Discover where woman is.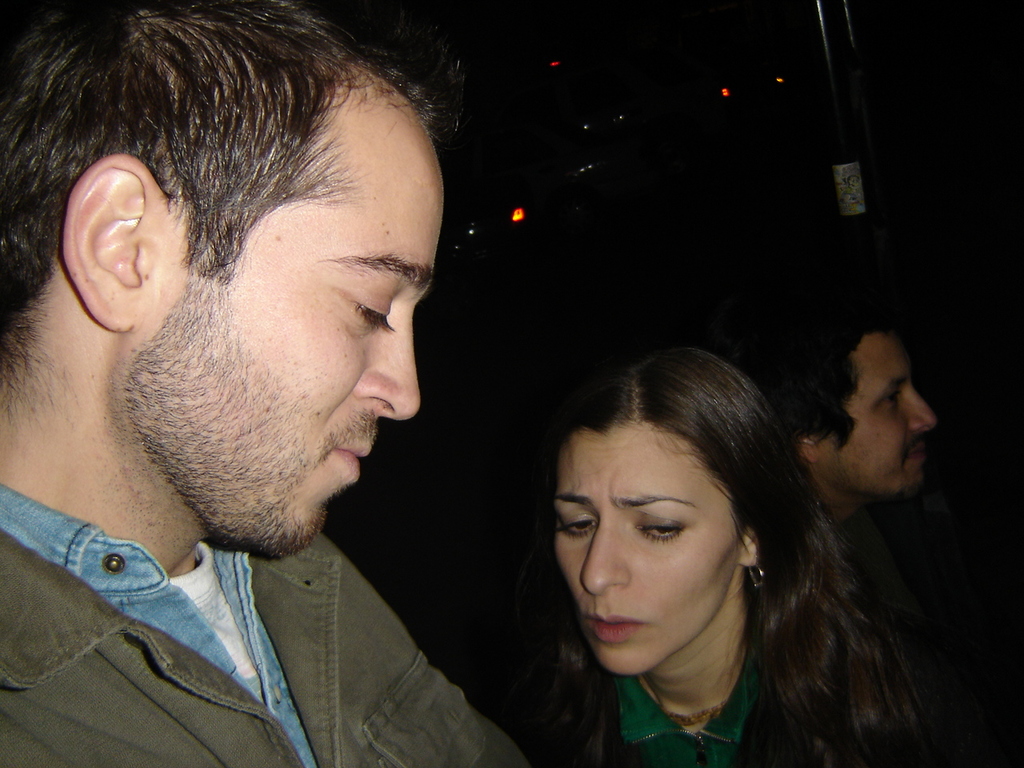
Discovered at (x1=462, y1=352, x2=903, y2=764).
